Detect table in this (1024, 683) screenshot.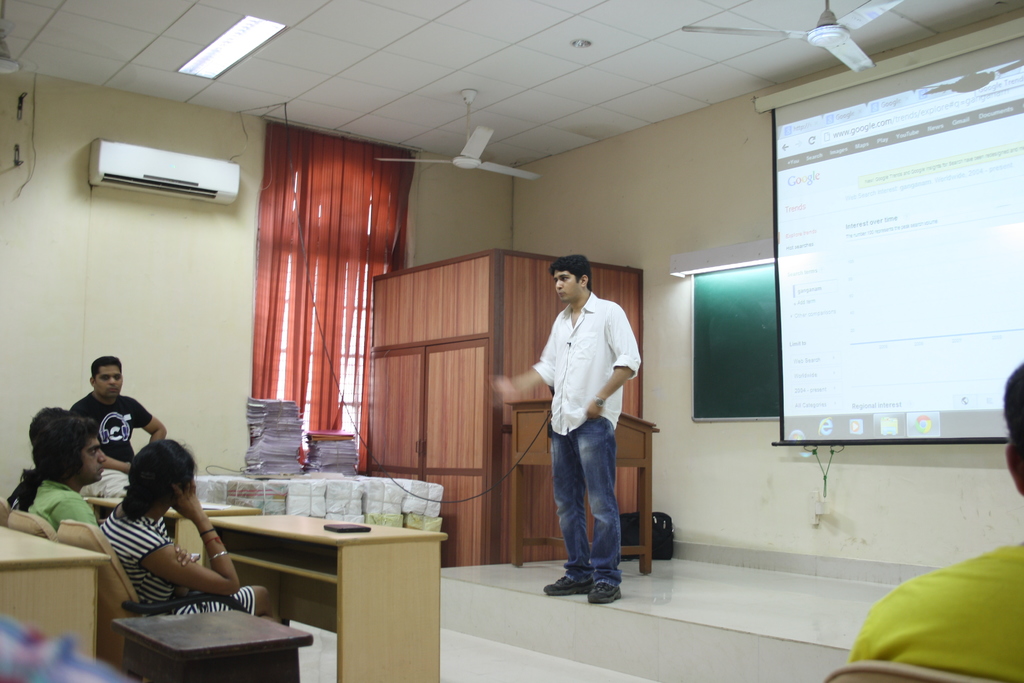
Detection: [212,500,445,673].
